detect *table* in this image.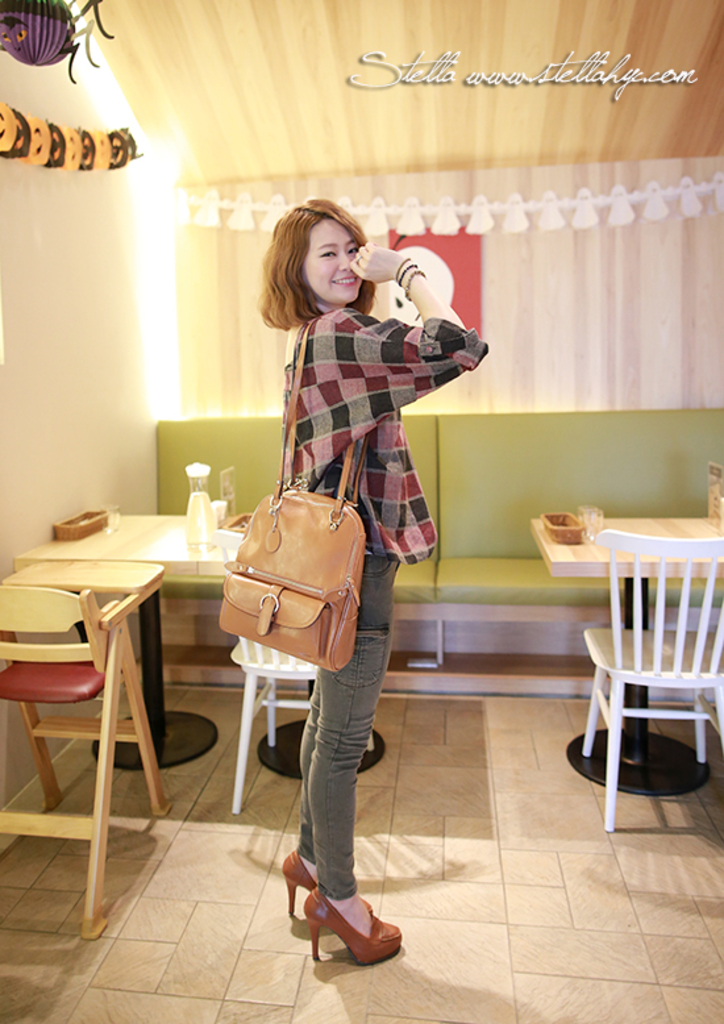
Detection: locate(532, 516, 723, 792).
